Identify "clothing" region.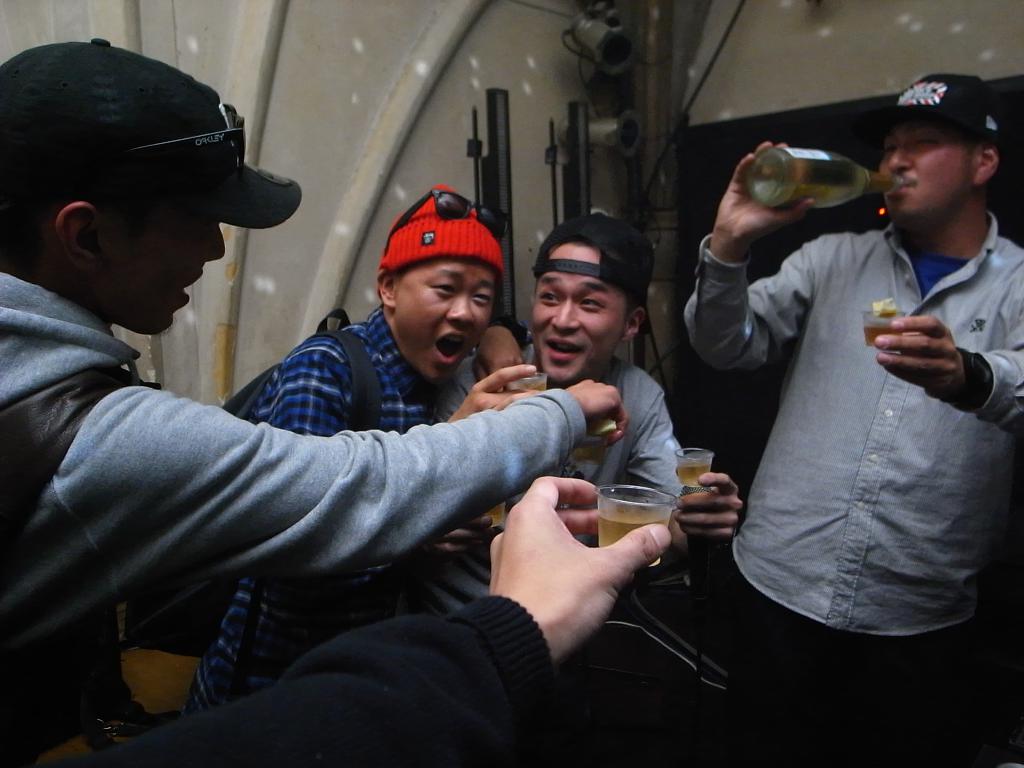
Region: detection(125, 589, 550, 762).
